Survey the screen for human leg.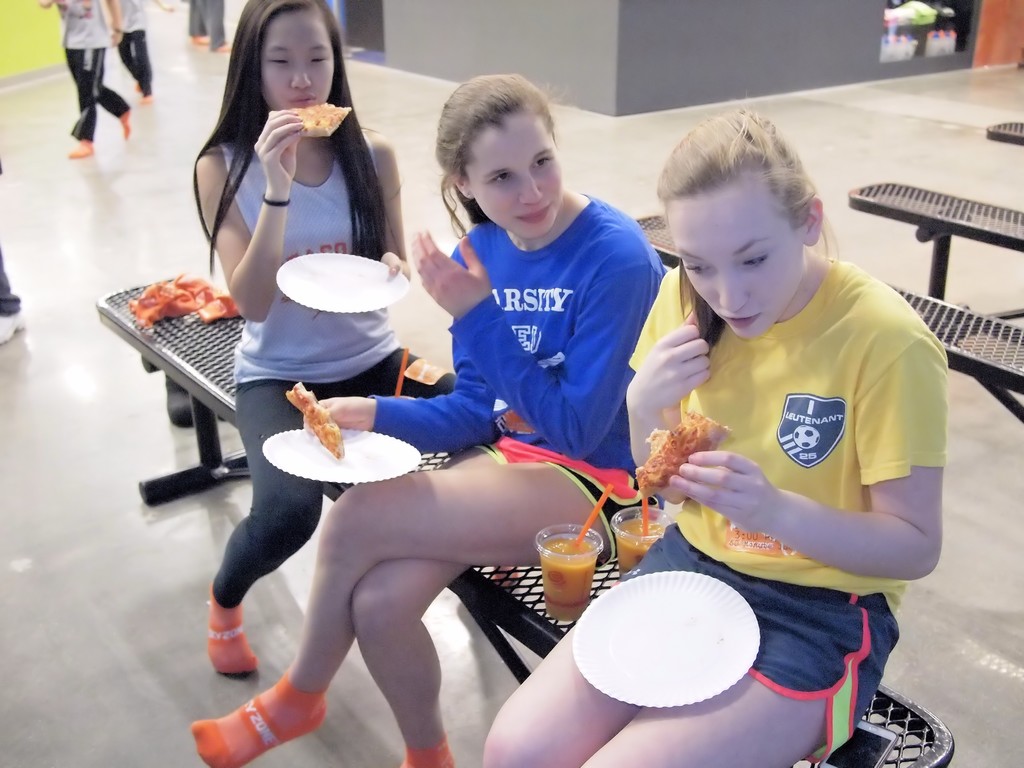
Survey found: [344,438,528,767].
